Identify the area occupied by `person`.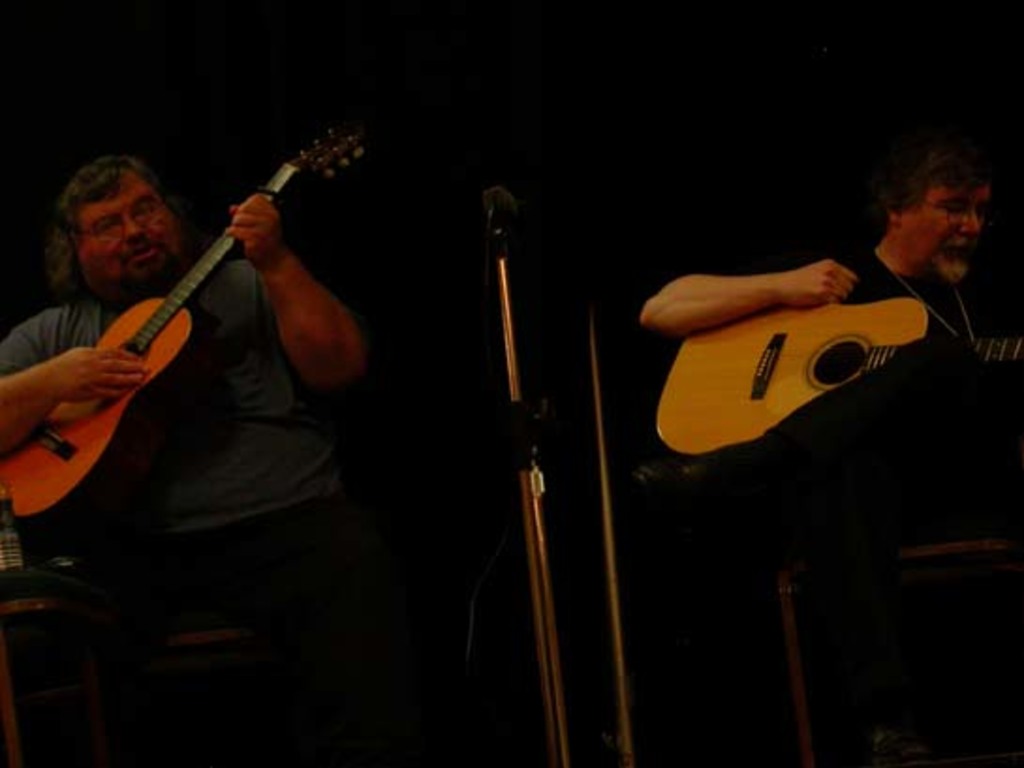
Area: <box>633,135,1022,501</box>.
